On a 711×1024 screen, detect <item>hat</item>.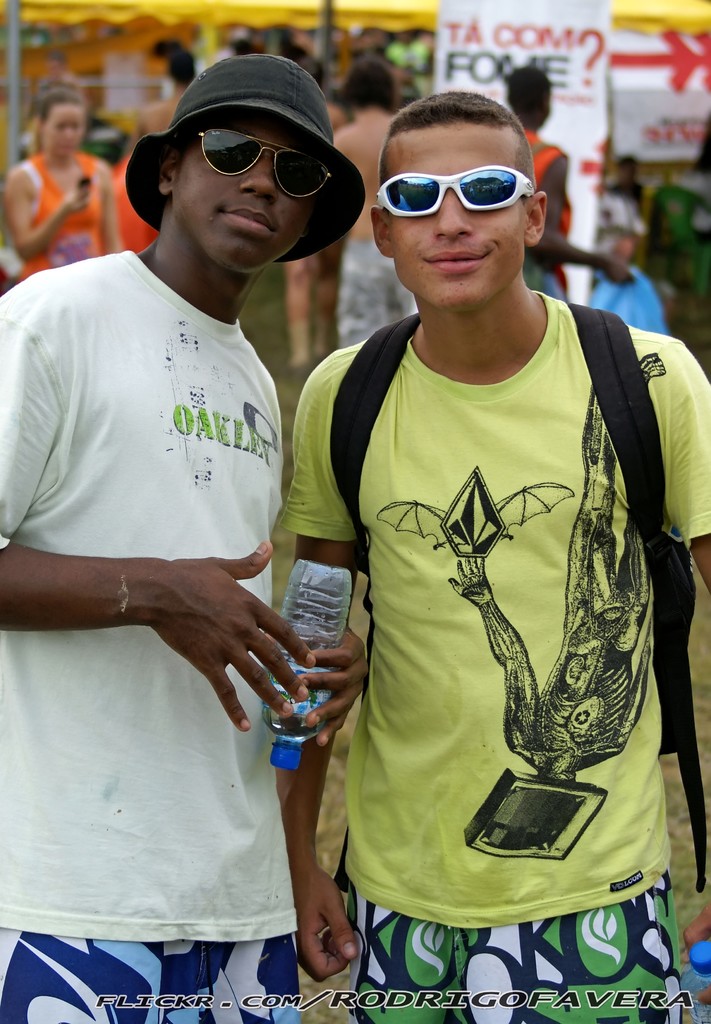
x1=124, y1=54, x2=366, y2=266.
